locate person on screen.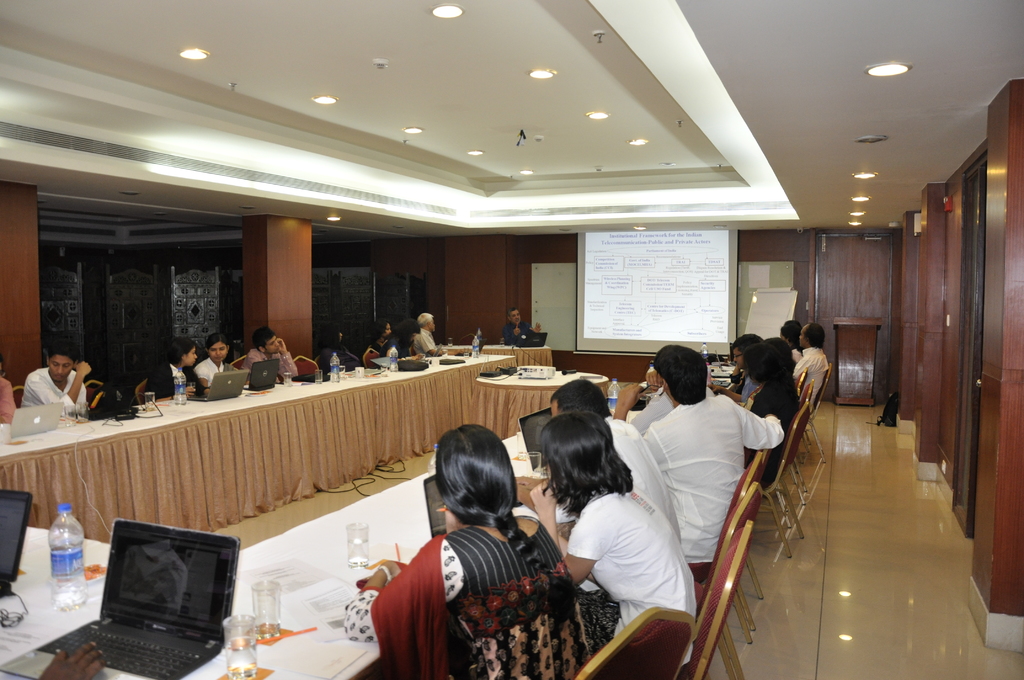
On screen at 740,335,800,478.
